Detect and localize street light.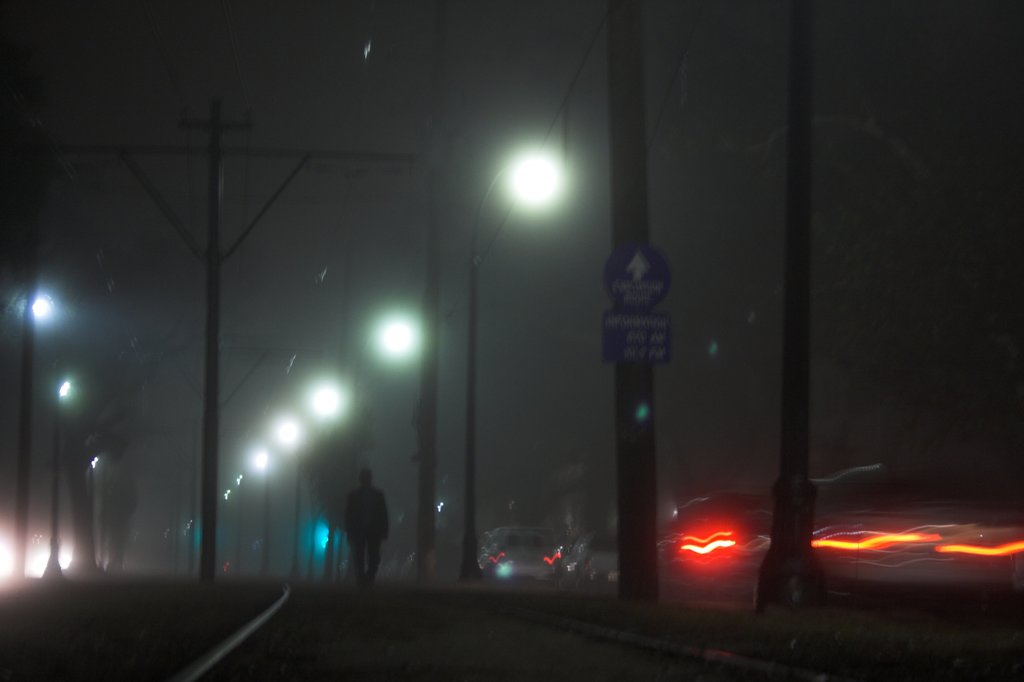
Localized at <bbox>463, 142, 579, 583</bbox>.
